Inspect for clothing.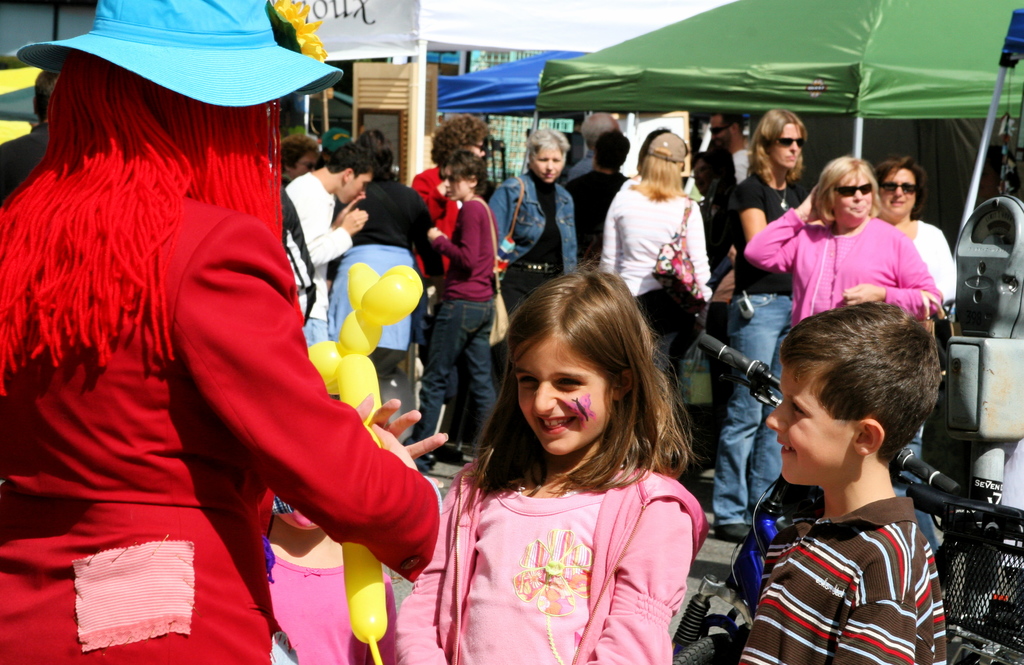
Inspection: (723, 180, 803, 515).
